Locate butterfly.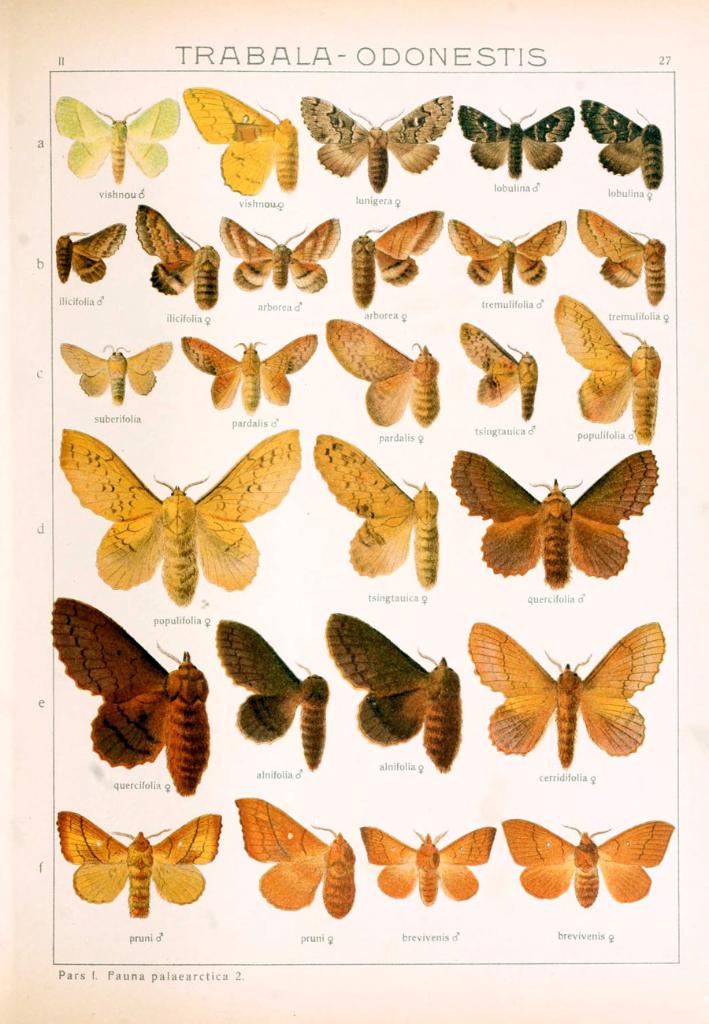
Bounding box: bbox=(50, 807, 224, 942).
